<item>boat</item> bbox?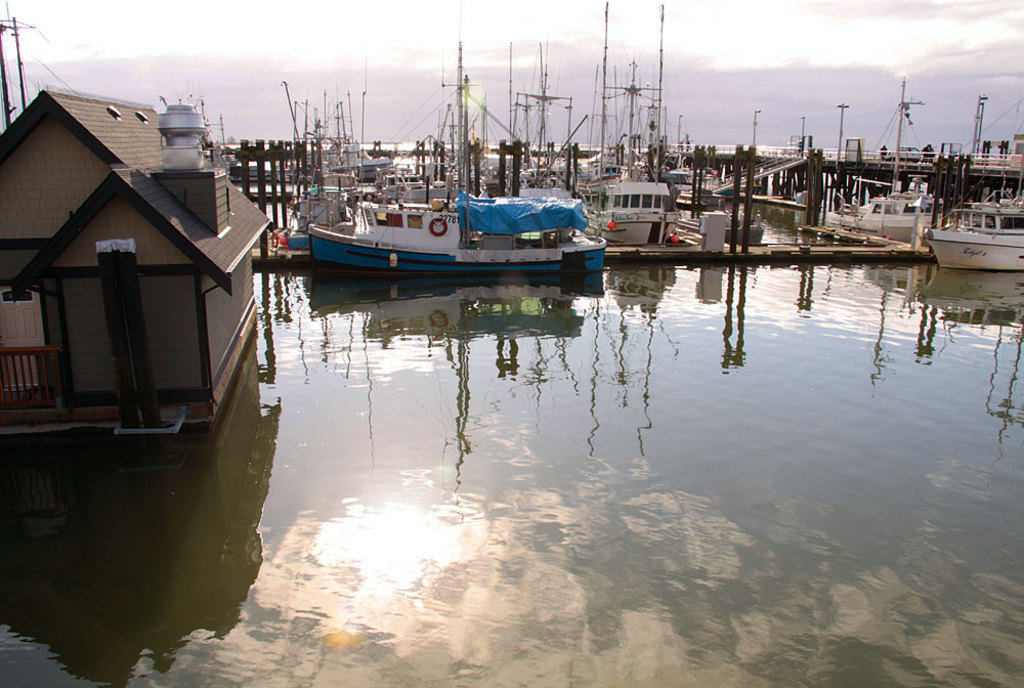
575 3 675 249
